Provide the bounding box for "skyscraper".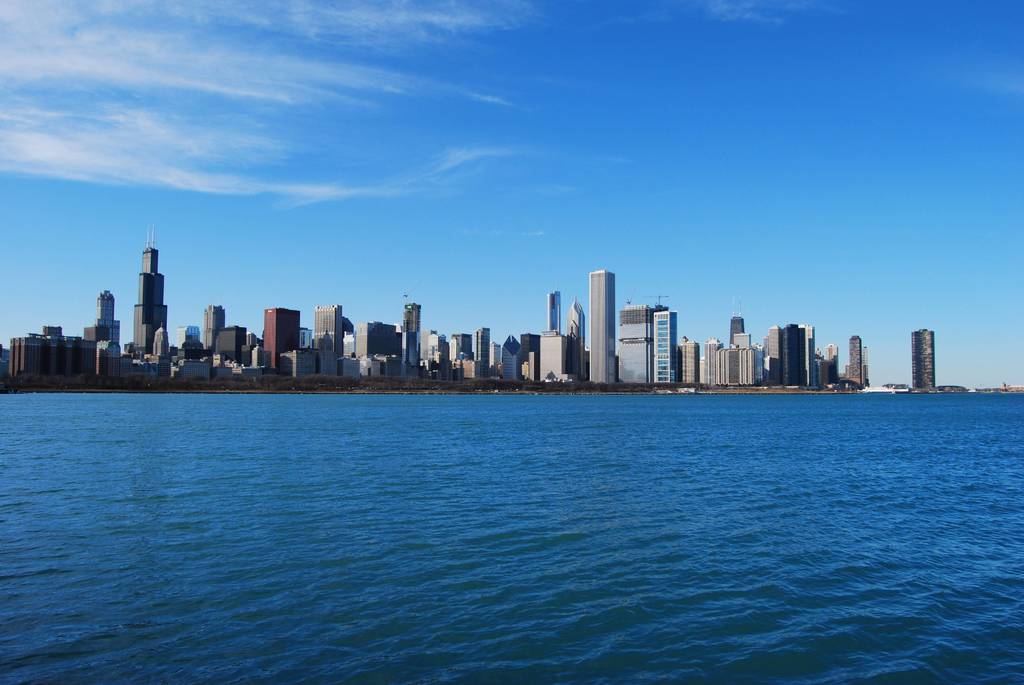
bbox=[503, 335, 524, 381].
